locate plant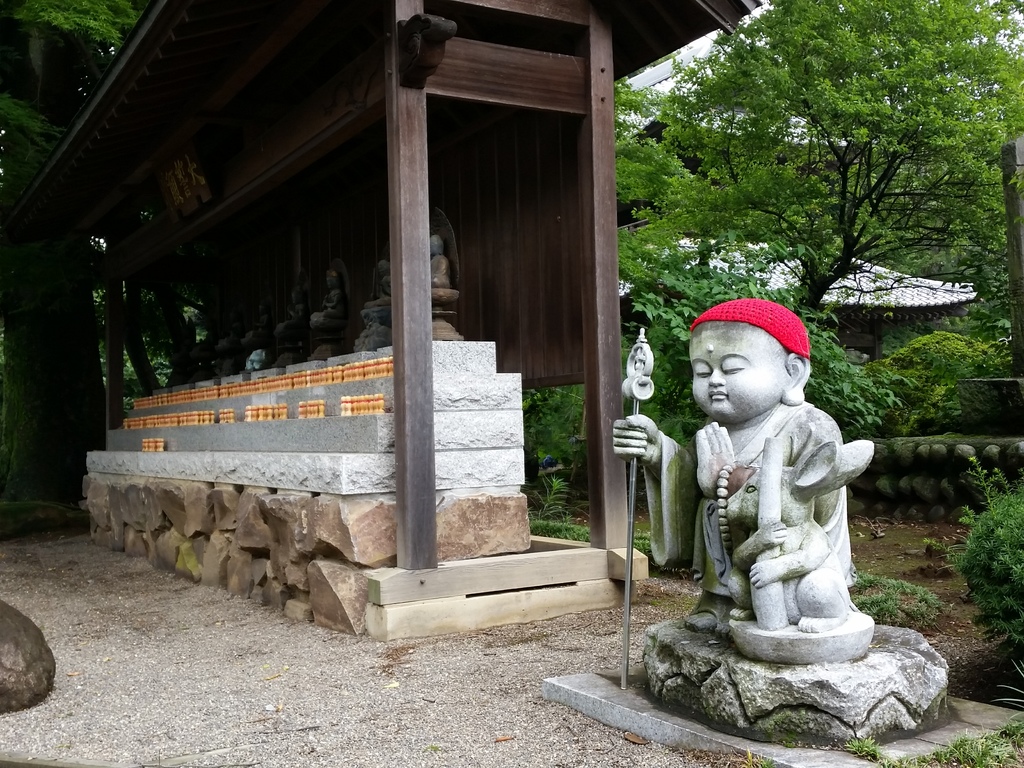
select_region(987, 662, 1023, 715)
